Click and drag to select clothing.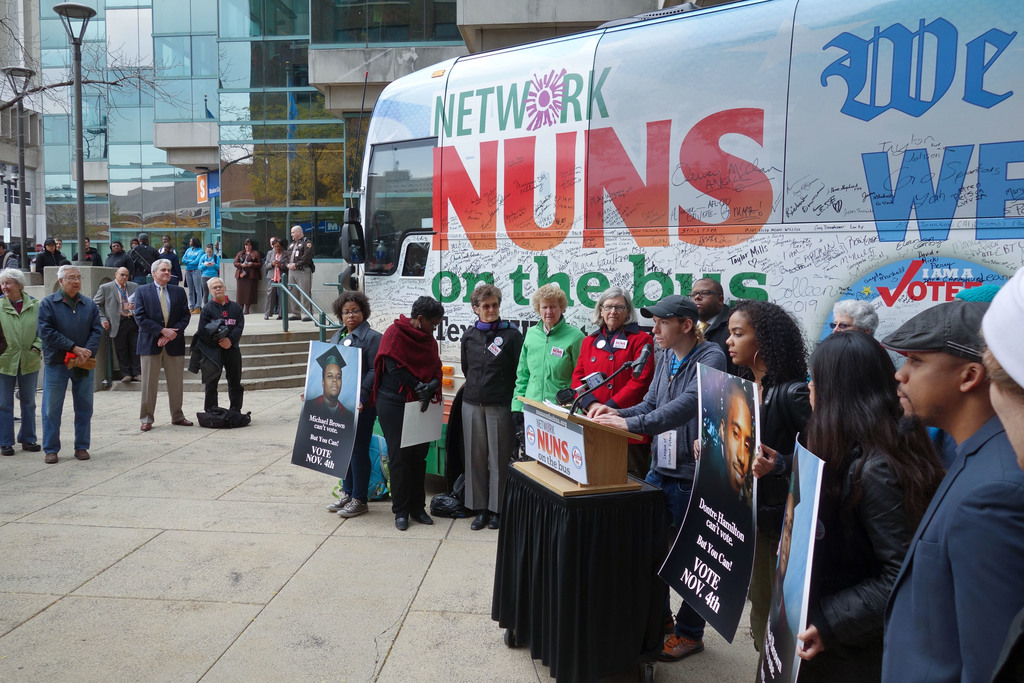
Selection: bbox(207, 290, 245, 409).
